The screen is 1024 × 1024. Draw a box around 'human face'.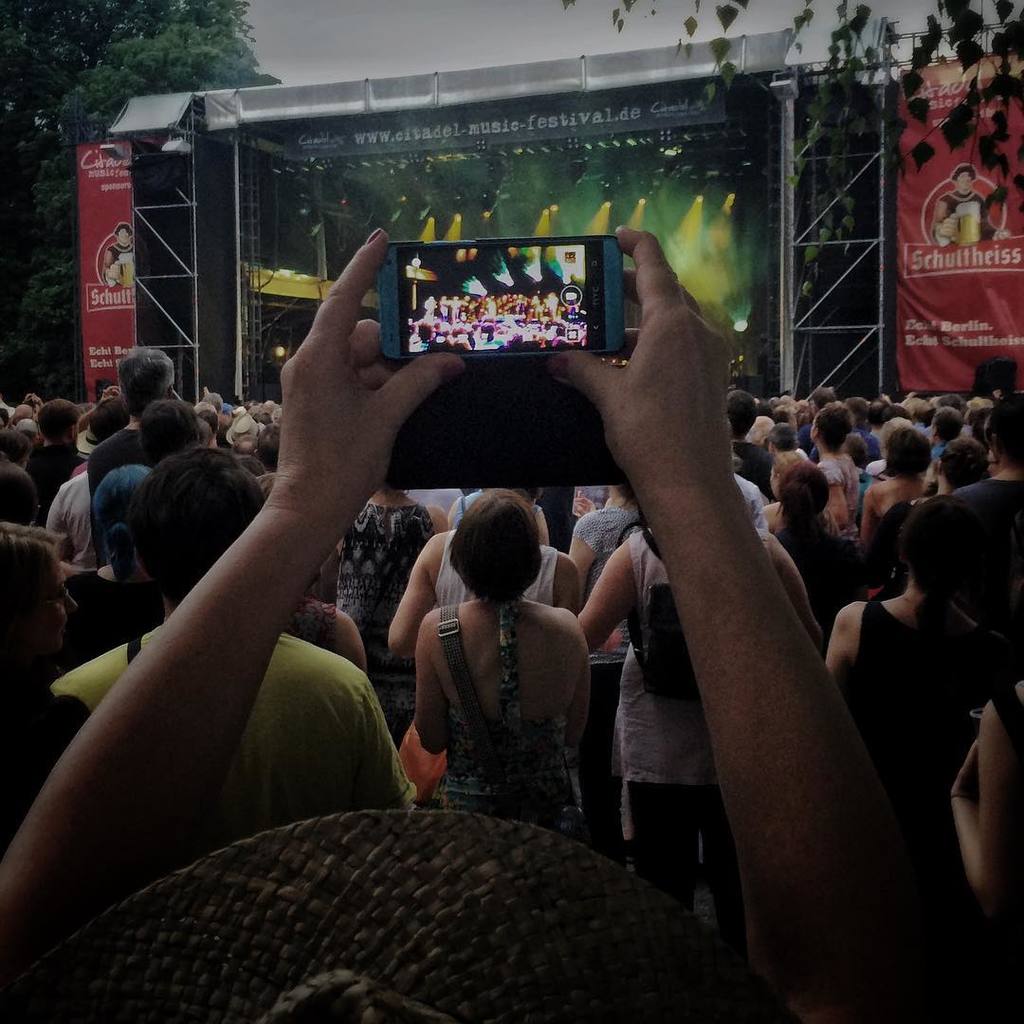
{"x1": 952, "y1": 166, "x2": 973, "y2": 191}.
